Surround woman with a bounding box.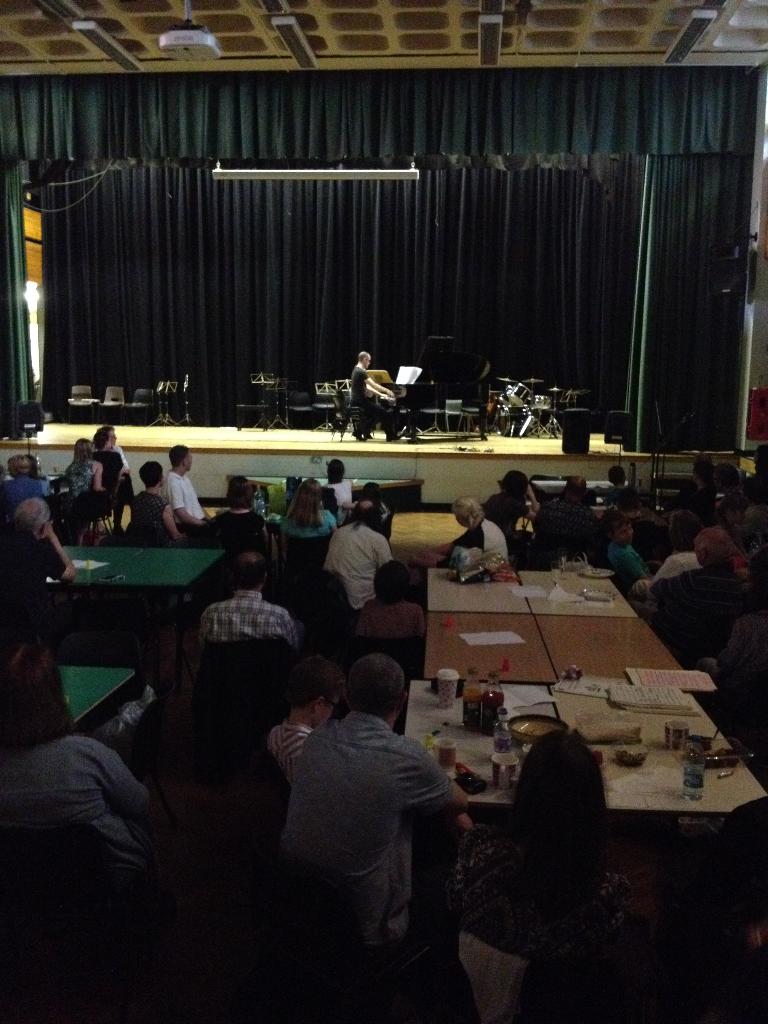
[464,725,638,1023].
